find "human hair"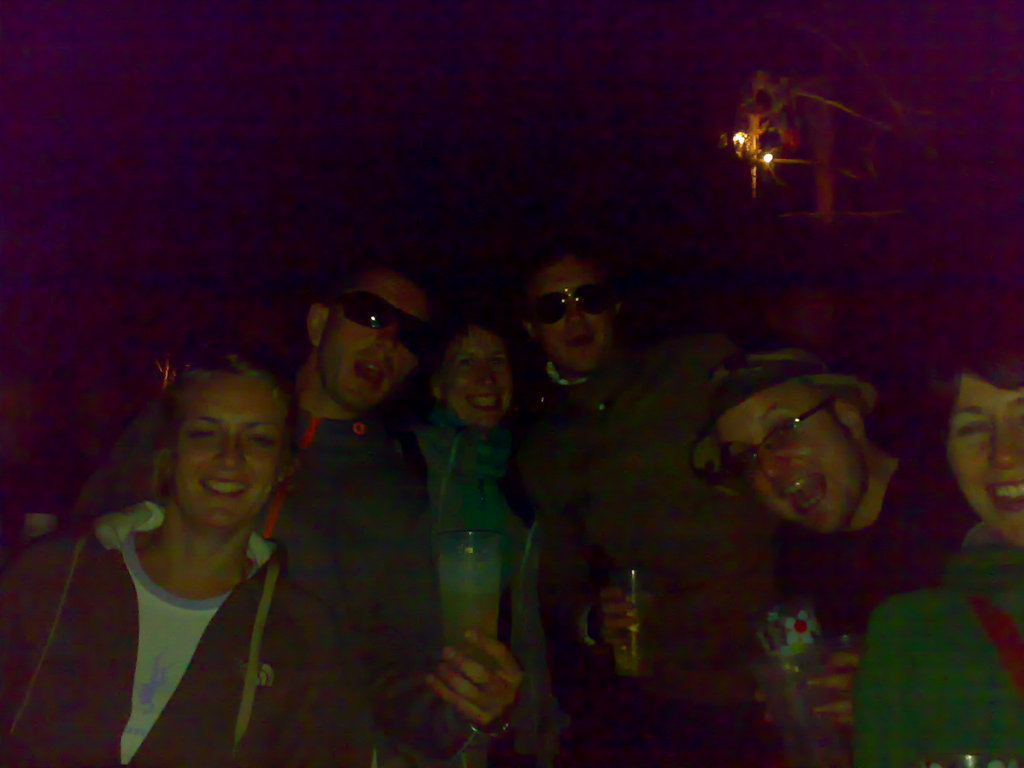
(907,308,1023,463)
